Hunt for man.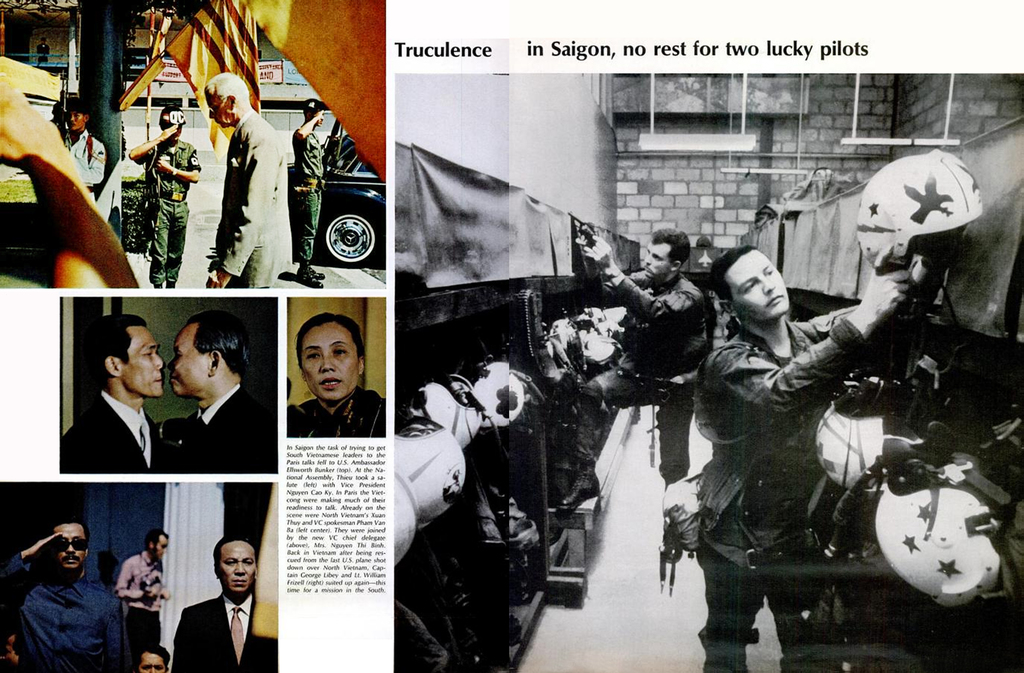
Hunted down at <box>59,92,109,211</box>.
